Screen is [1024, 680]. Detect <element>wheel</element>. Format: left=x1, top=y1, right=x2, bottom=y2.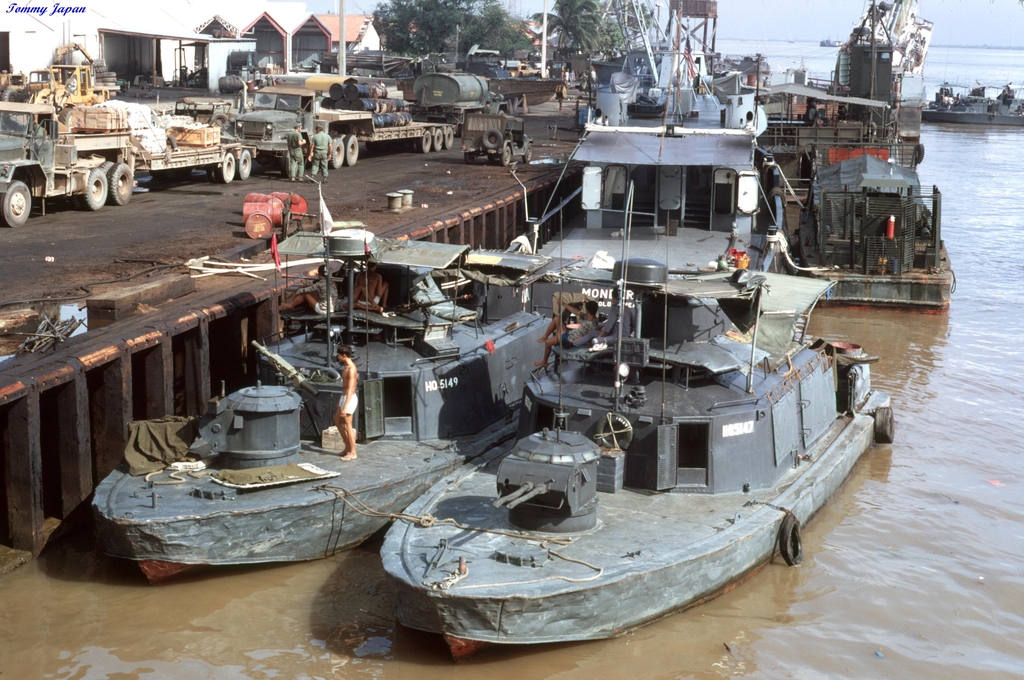
left=332, top=135, right=343, bottom=166.
